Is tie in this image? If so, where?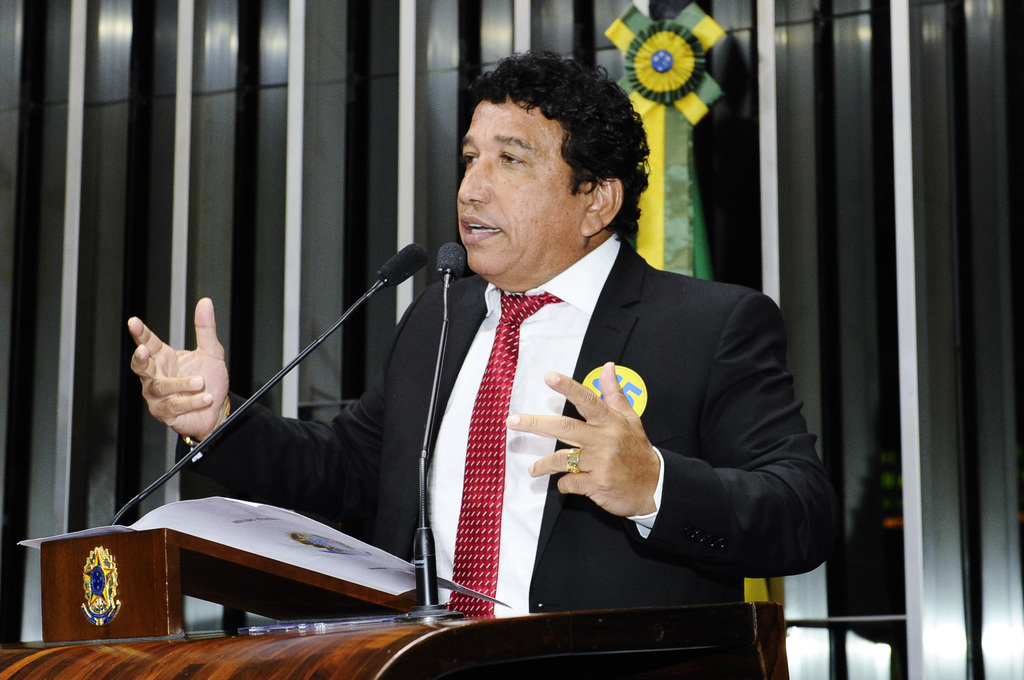
Yes, at 449/289/563/617.
